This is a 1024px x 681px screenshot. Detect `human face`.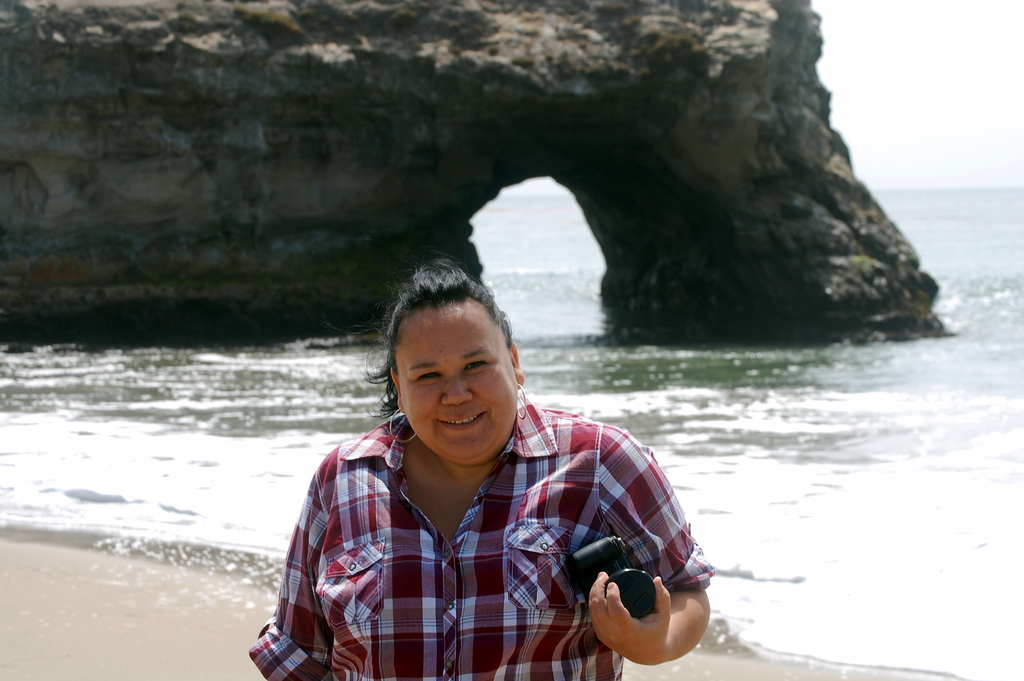
<box>403,302,519,457</box>.
